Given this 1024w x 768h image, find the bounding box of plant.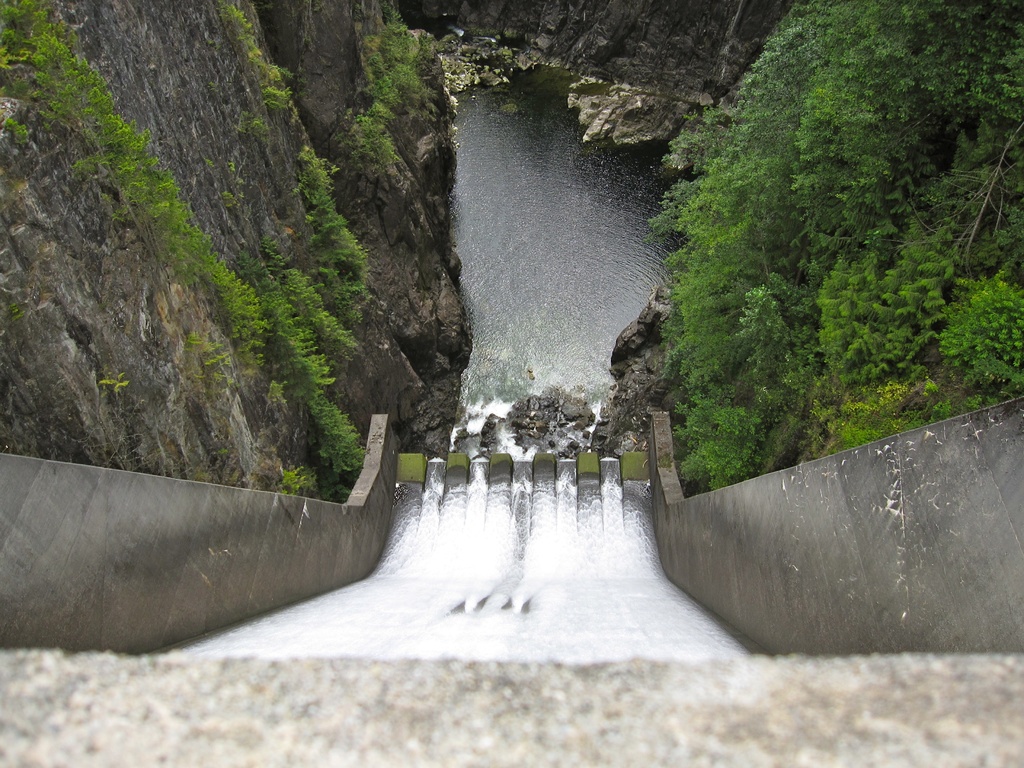
Rect(301, 385, 370, 503).
